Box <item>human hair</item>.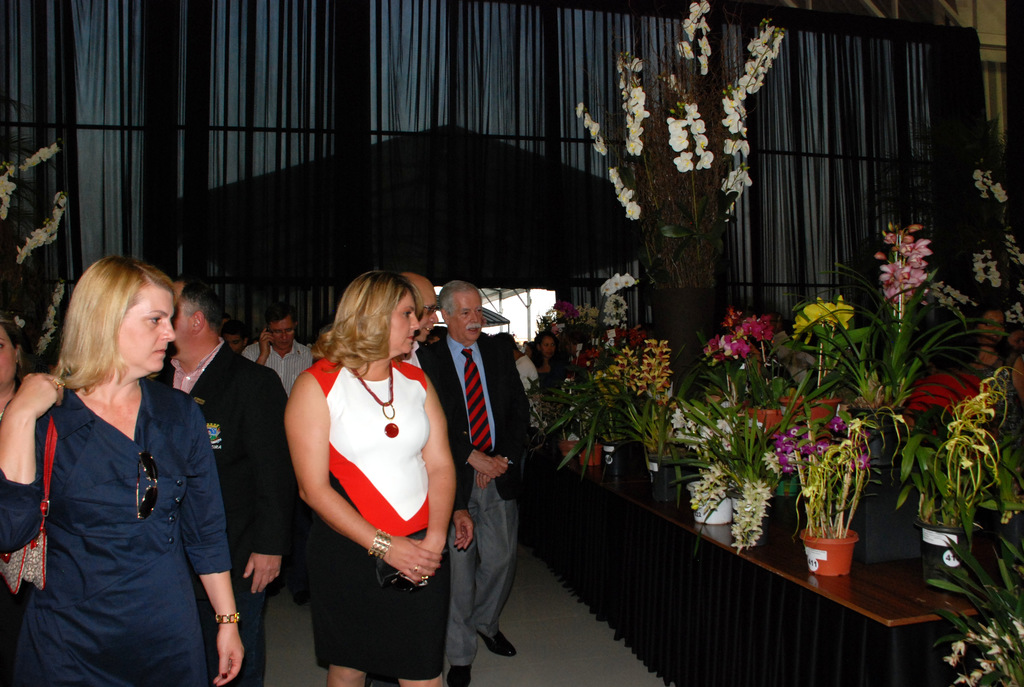
left=423, top=325, right=451, bottom=342.
